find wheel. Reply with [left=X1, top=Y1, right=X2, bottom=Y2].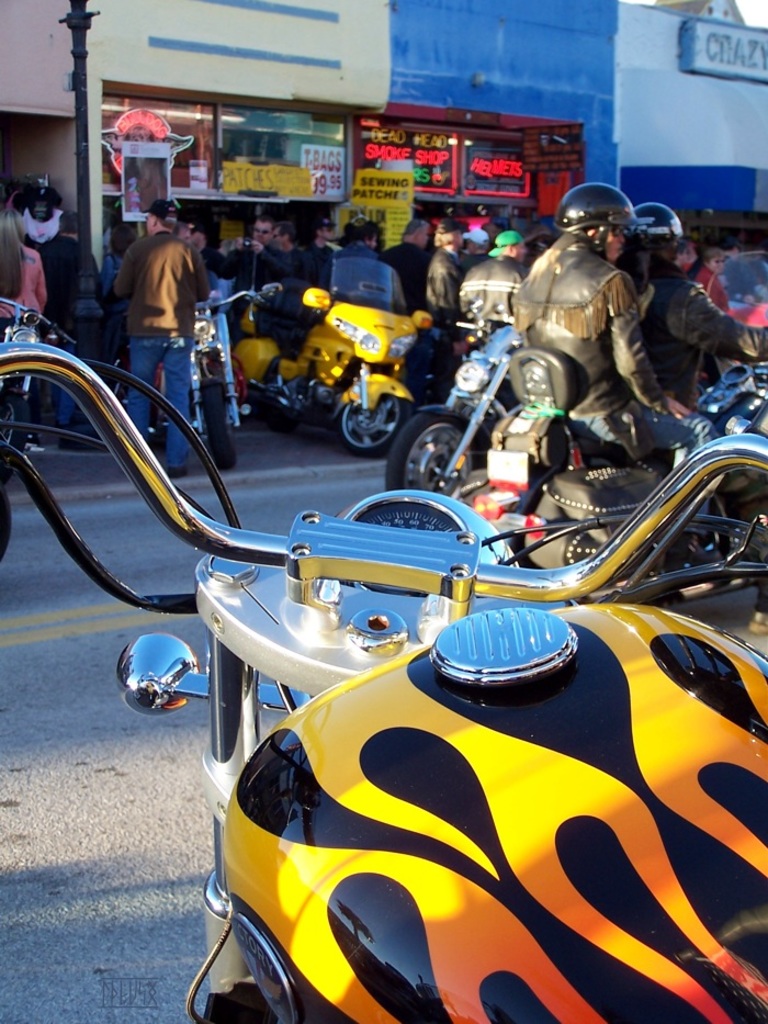
[left=396, top=412, right=486, bottom=518].
